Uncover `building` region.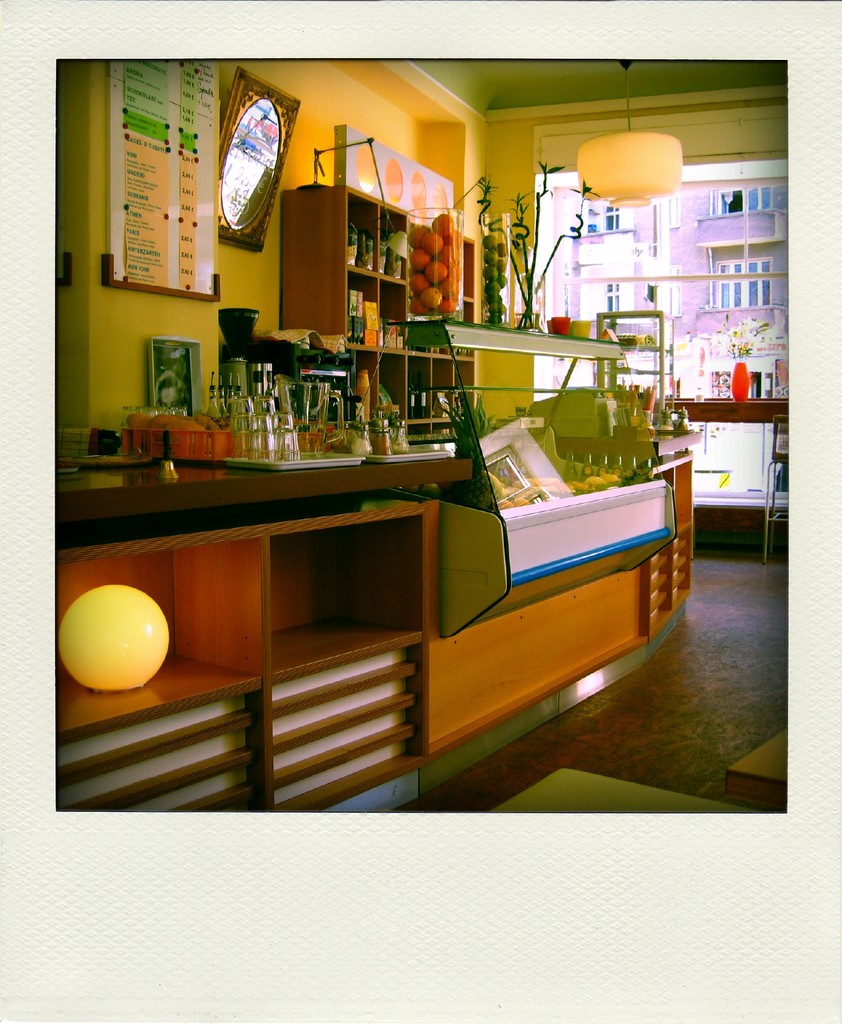
Uncovered: Rect(51, 57, 788, 812).
